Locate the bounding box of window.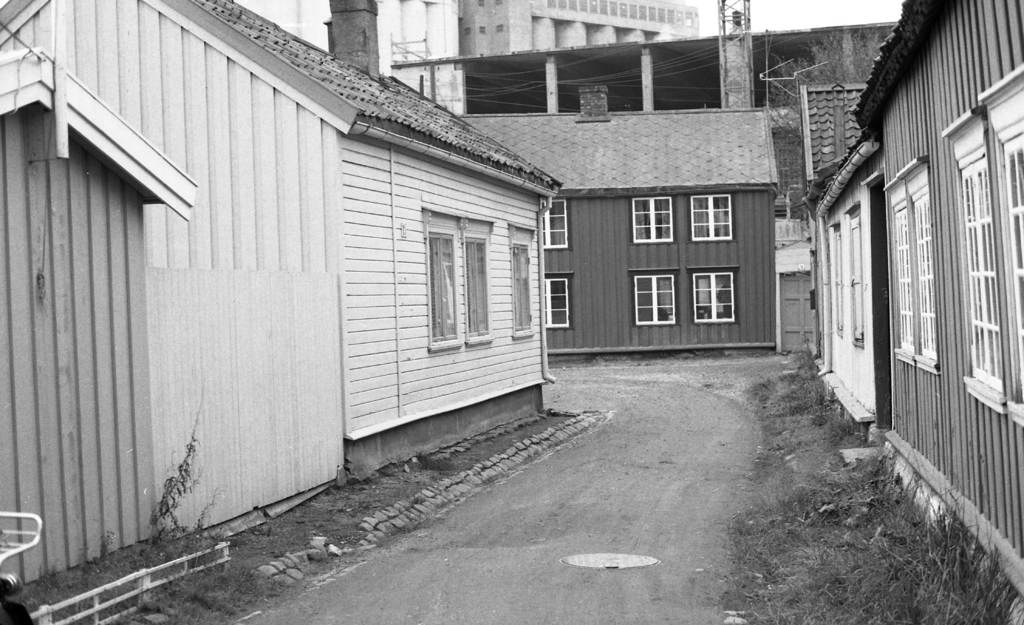
Bounding box: <region>935, 110, 1007, 416</region>.
